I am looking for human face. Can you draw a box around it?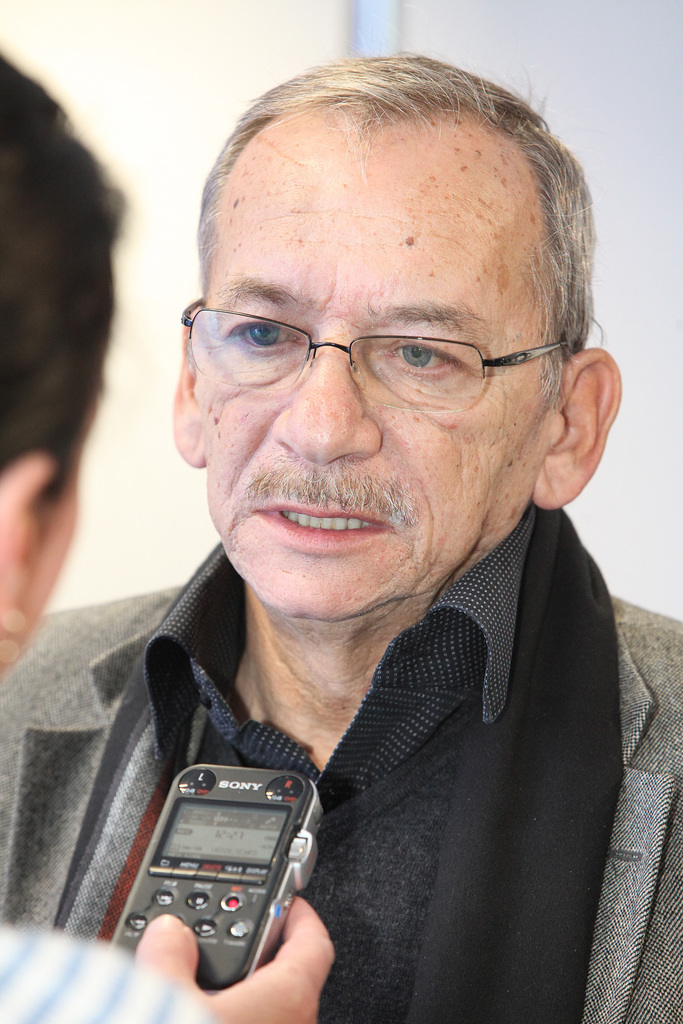
Sure, the bounding box is detection(174, 106, 561, 609).
